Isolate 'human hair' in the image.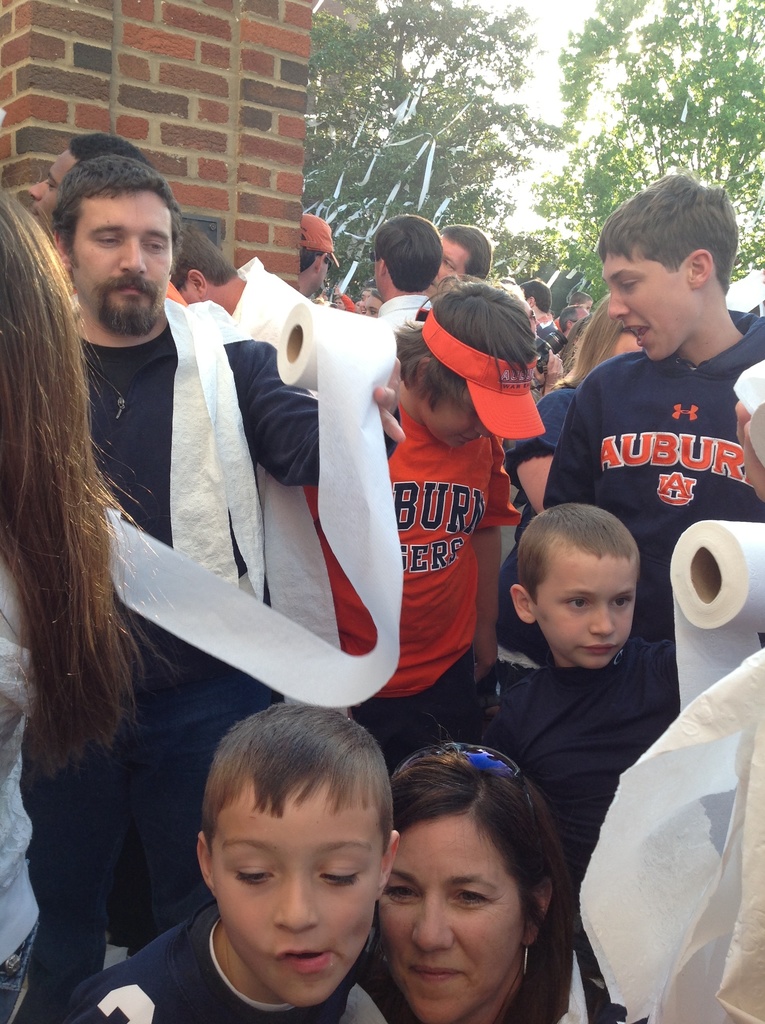
Isolated region: region(0, 187, 183, 783).
